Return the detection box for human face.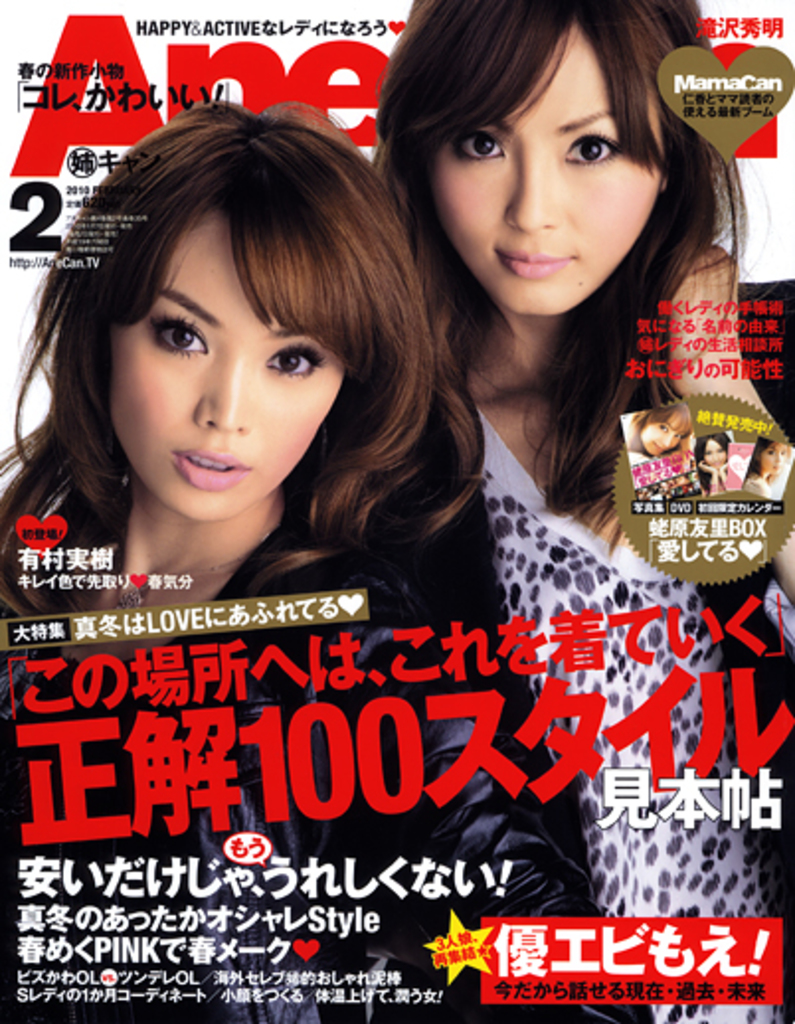
(431, 40, 664, 312).
